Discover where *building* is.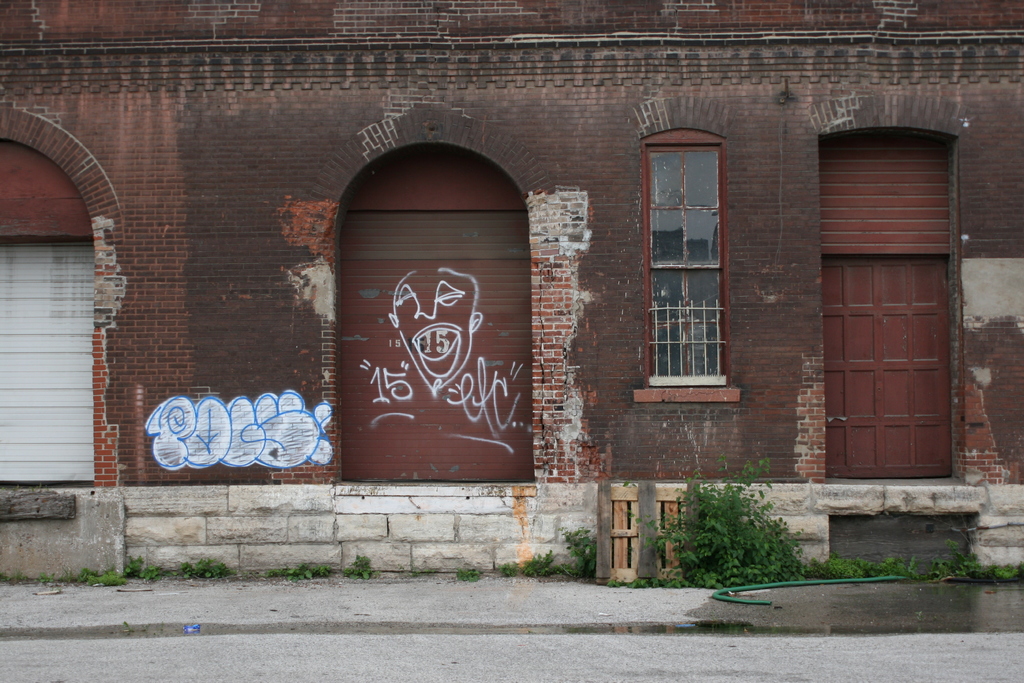
Discovered at left=0, top=0, right=1023, bottom=582.
